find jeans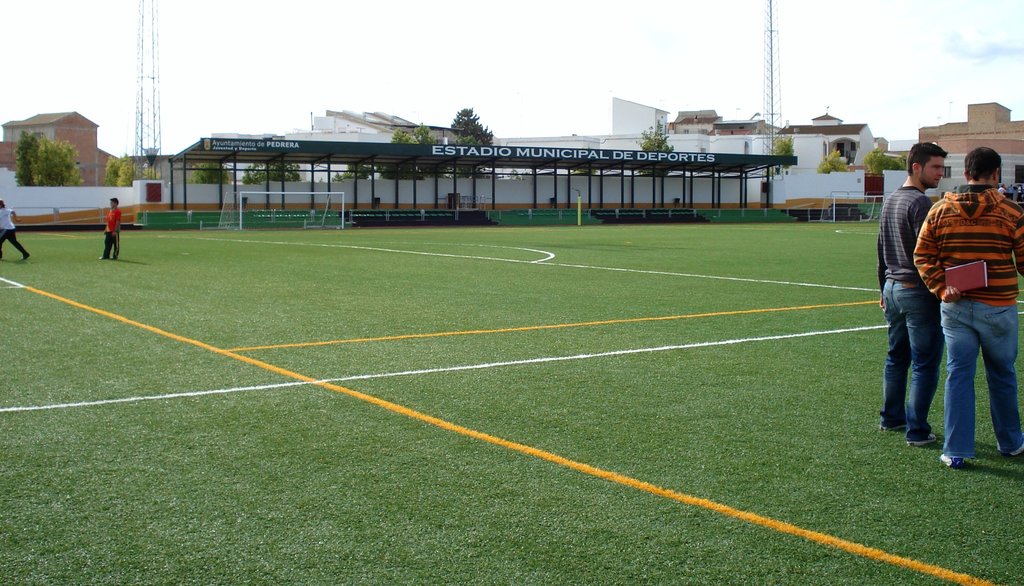
{"left": 938, "top": 297, "right": 1021, "bottom": 459}
